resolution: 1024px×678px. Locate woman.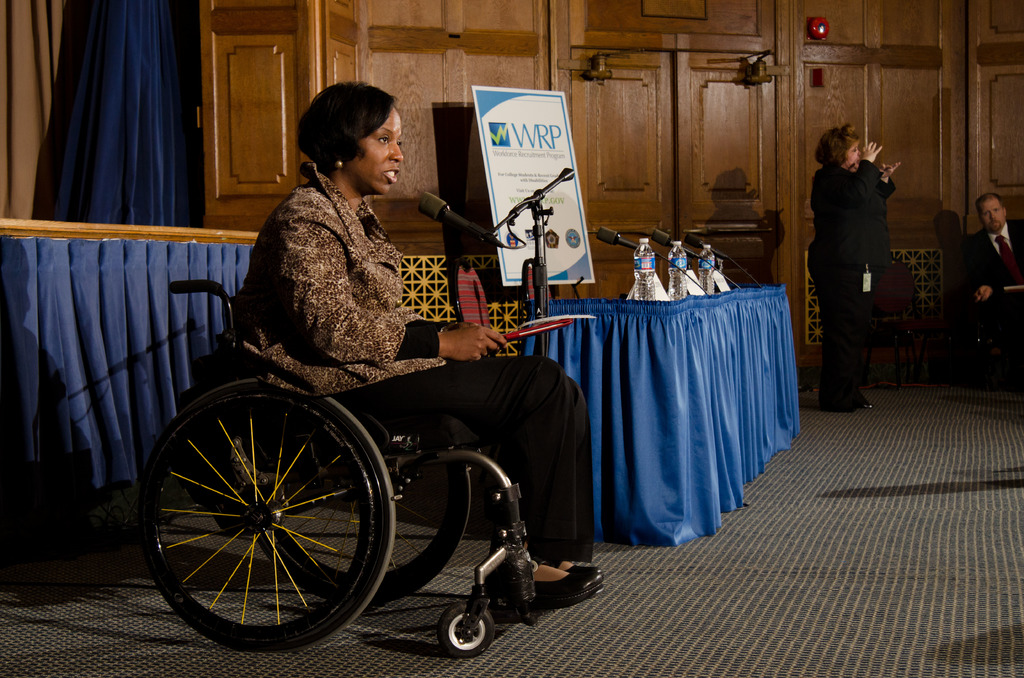
[x1=807, y1=111, x2=900, y2=420].
